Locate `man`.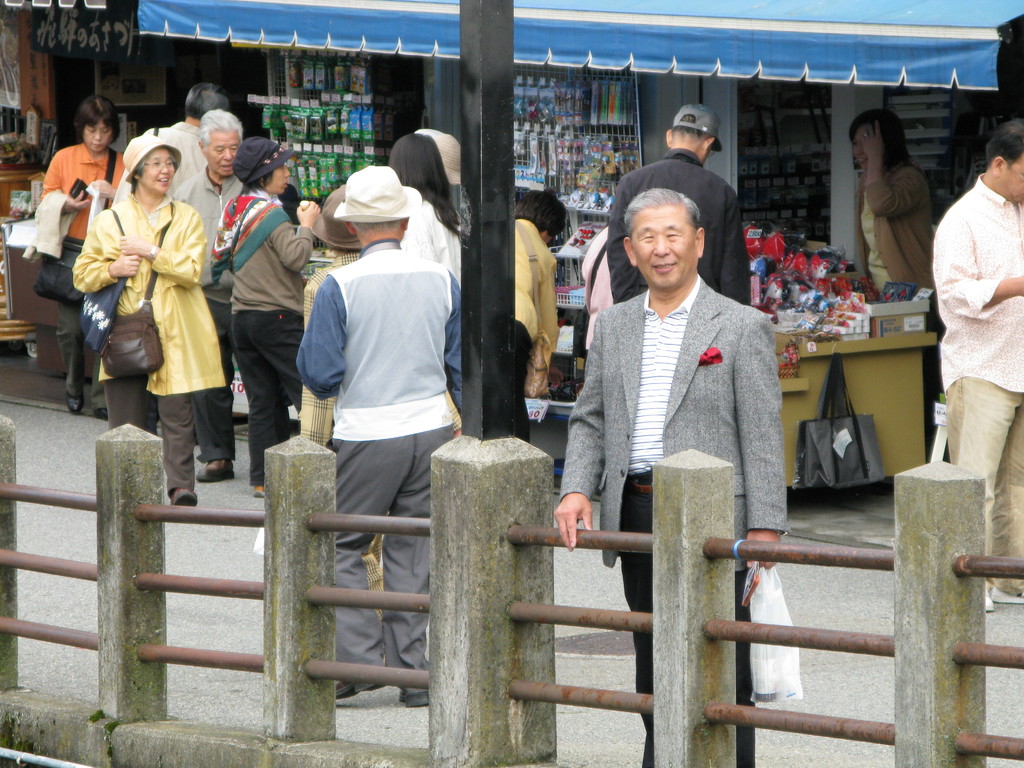
Bounding box: pyautogui.locateOnScreen(110, 82, 230, 444).
